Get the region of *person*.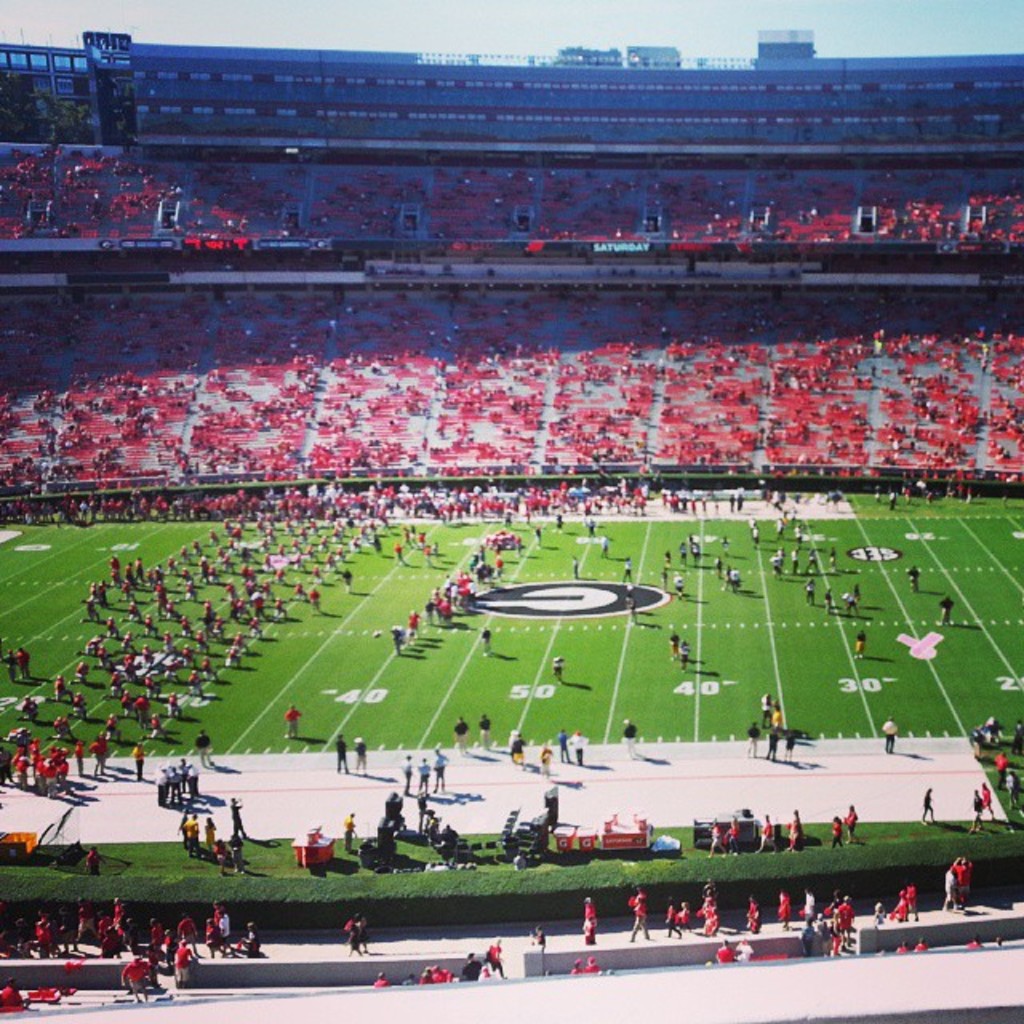
l=147, t=915, r=170, b=962.
